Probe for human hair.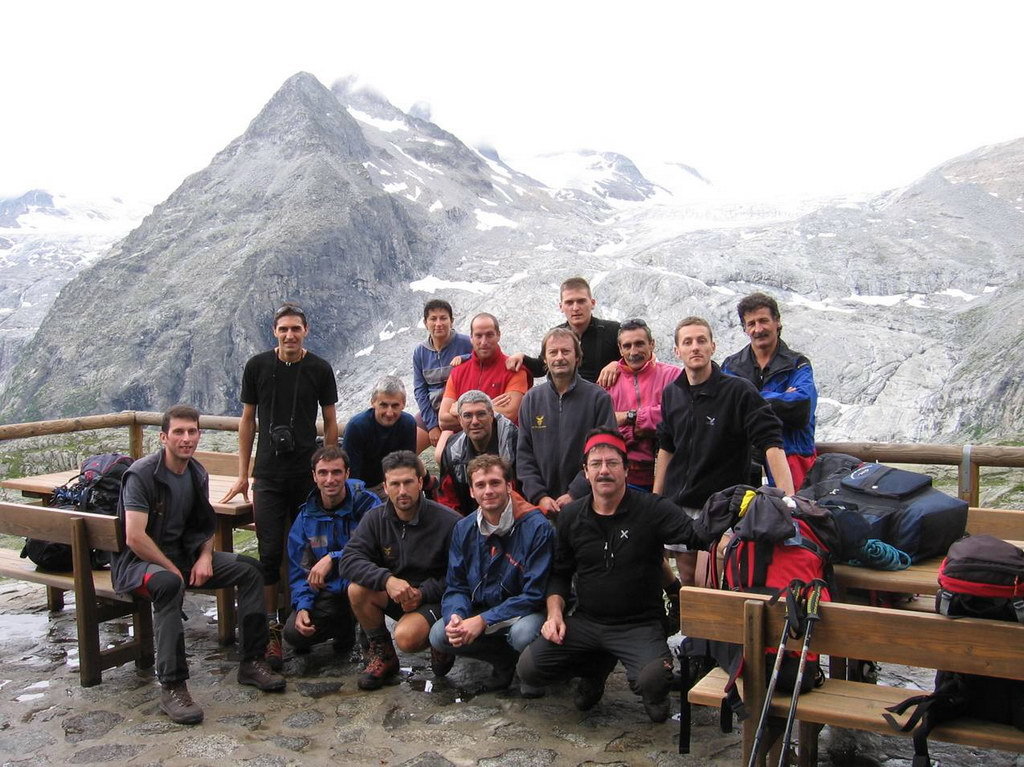
Probe result: crop(314, 443, 354, 472).
